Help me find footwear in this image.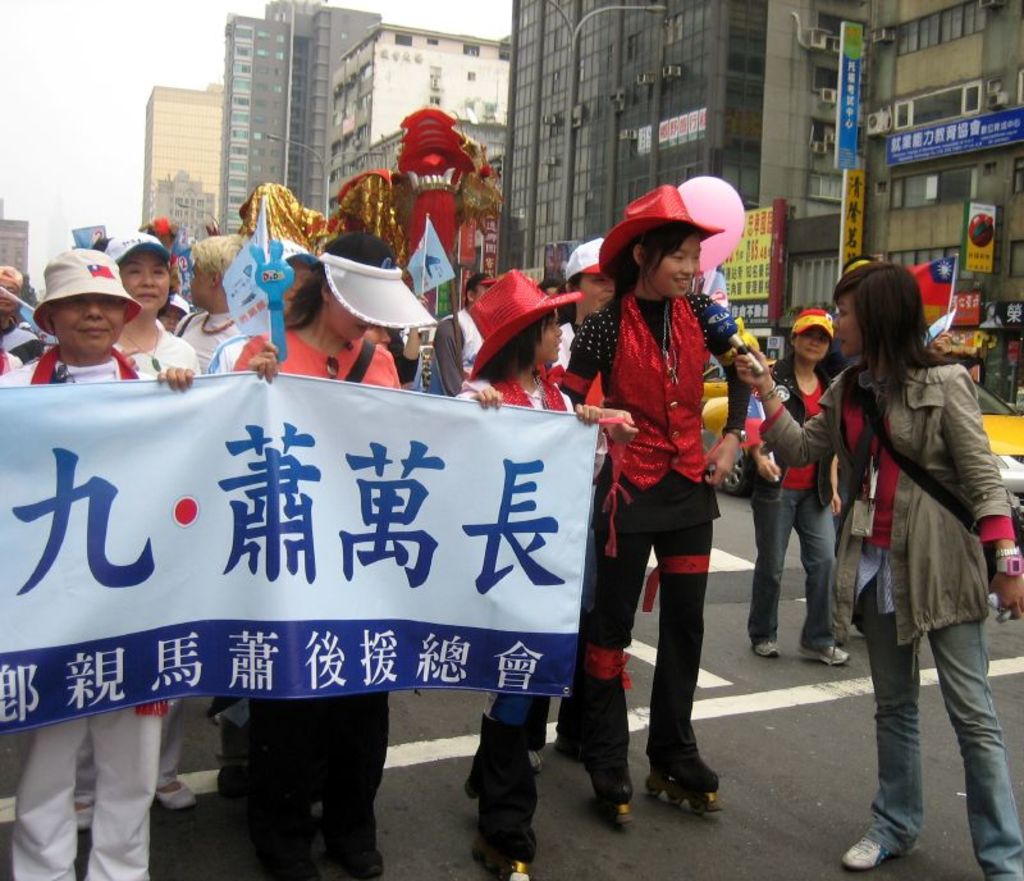
Found it: 648 747 723 790.
